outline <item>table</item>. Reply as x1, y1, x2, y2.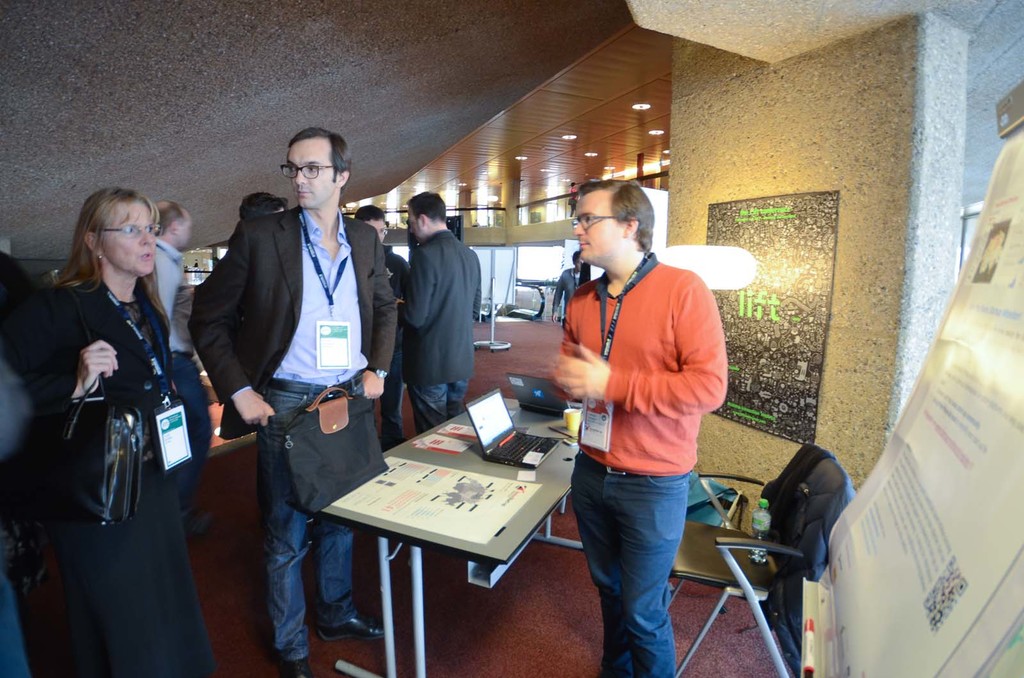
309, 421, 531, 663.
